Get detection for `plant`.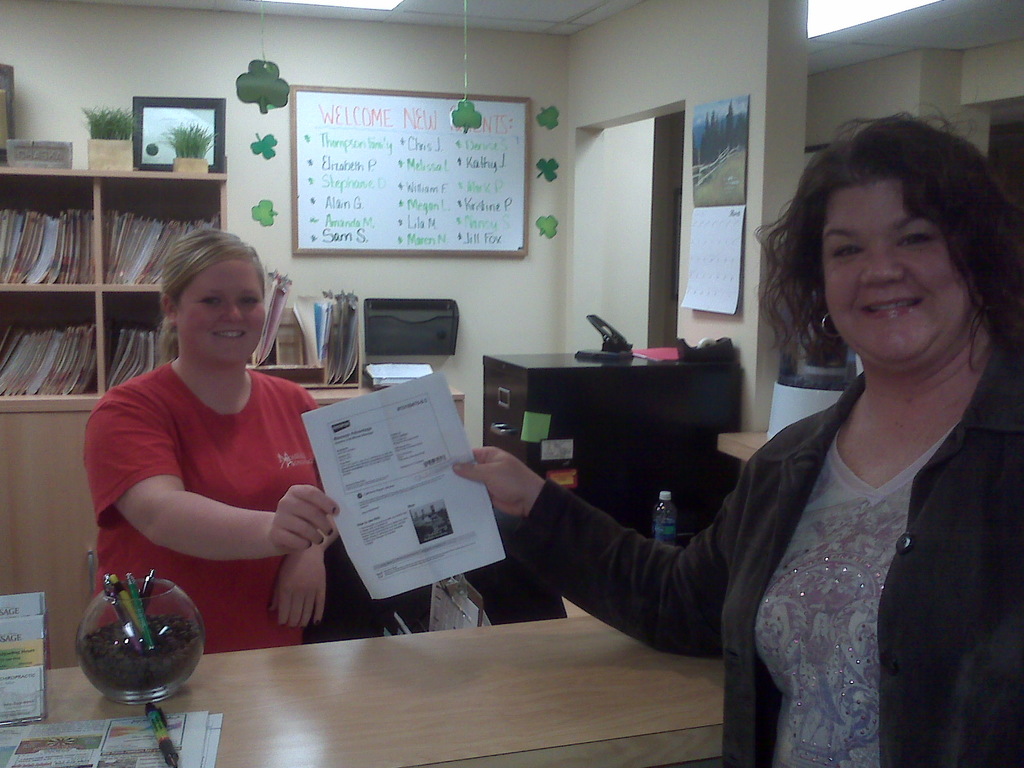
Detection: rect(159, 118, 235, 159).
